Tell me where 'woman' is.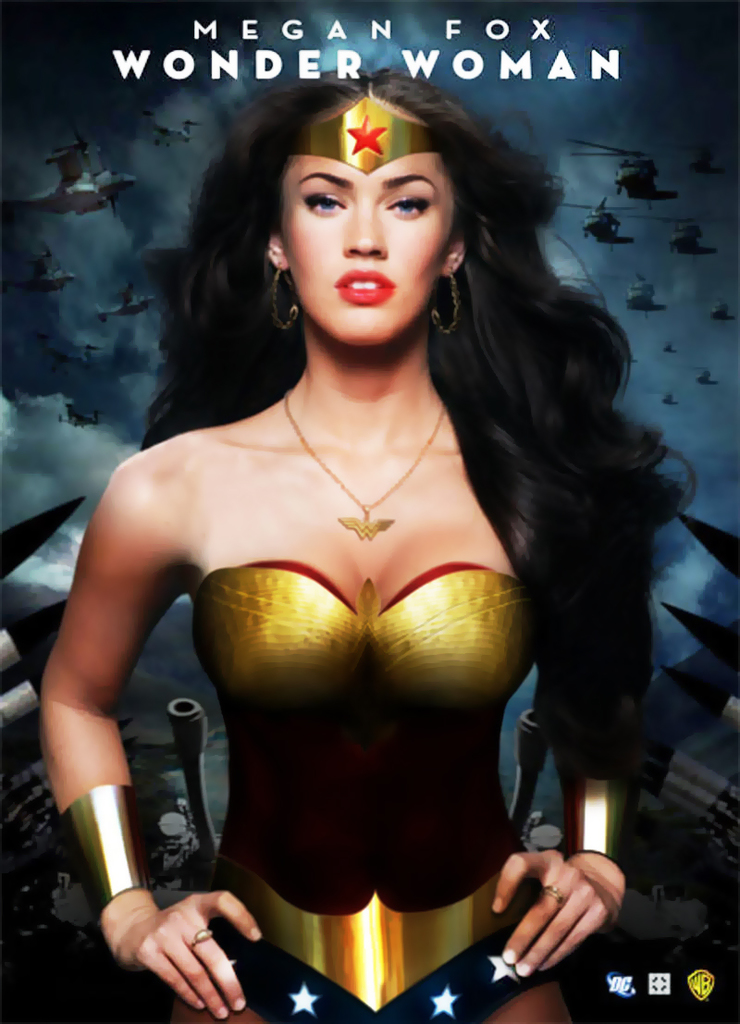
'woman' is at select_region(53, 65, 687, 982).
